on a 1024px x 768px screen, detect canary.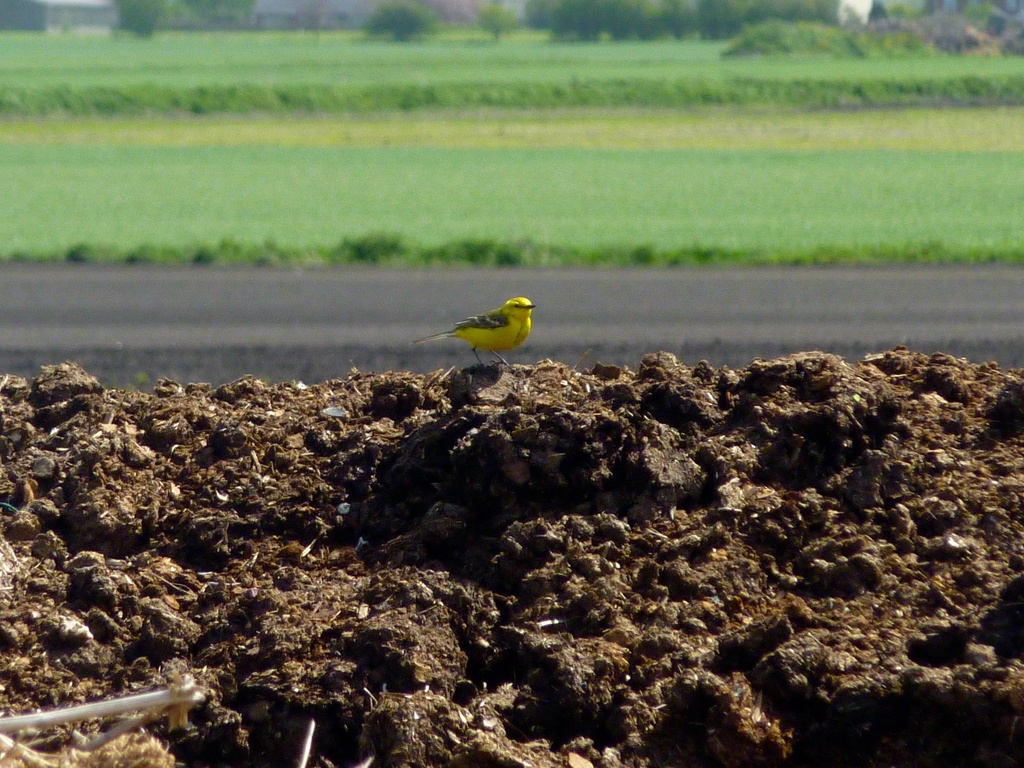
411,297,536,364.
